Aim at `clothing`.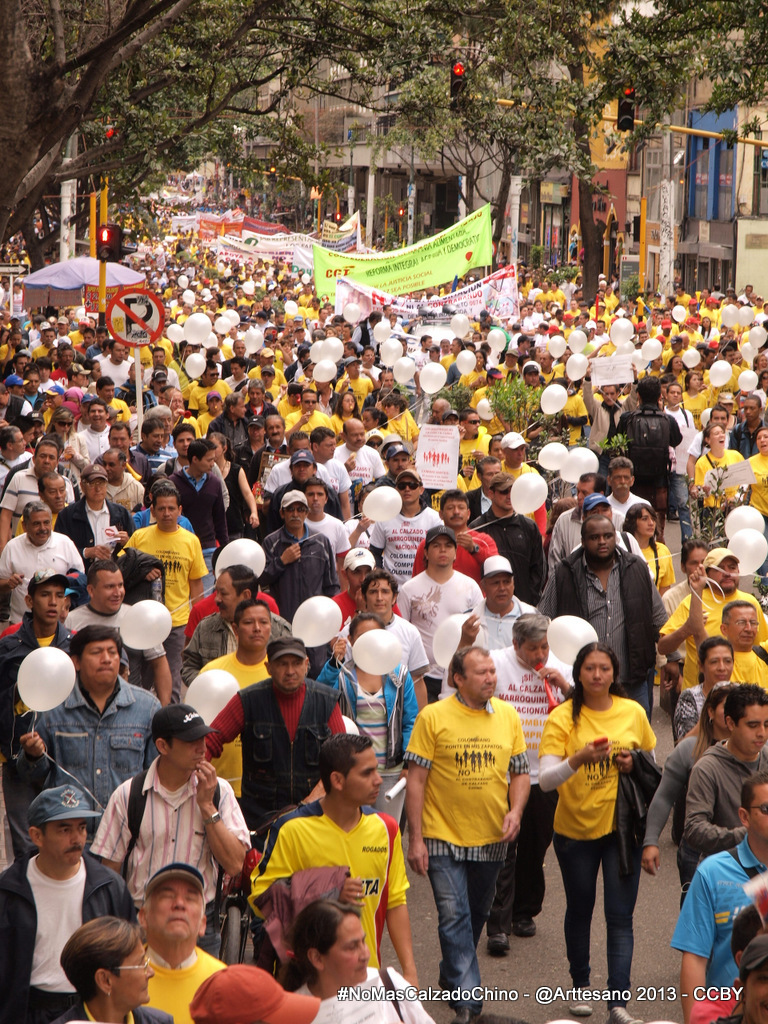
Aimed at <region>722, 643, 767, 693</region>.
